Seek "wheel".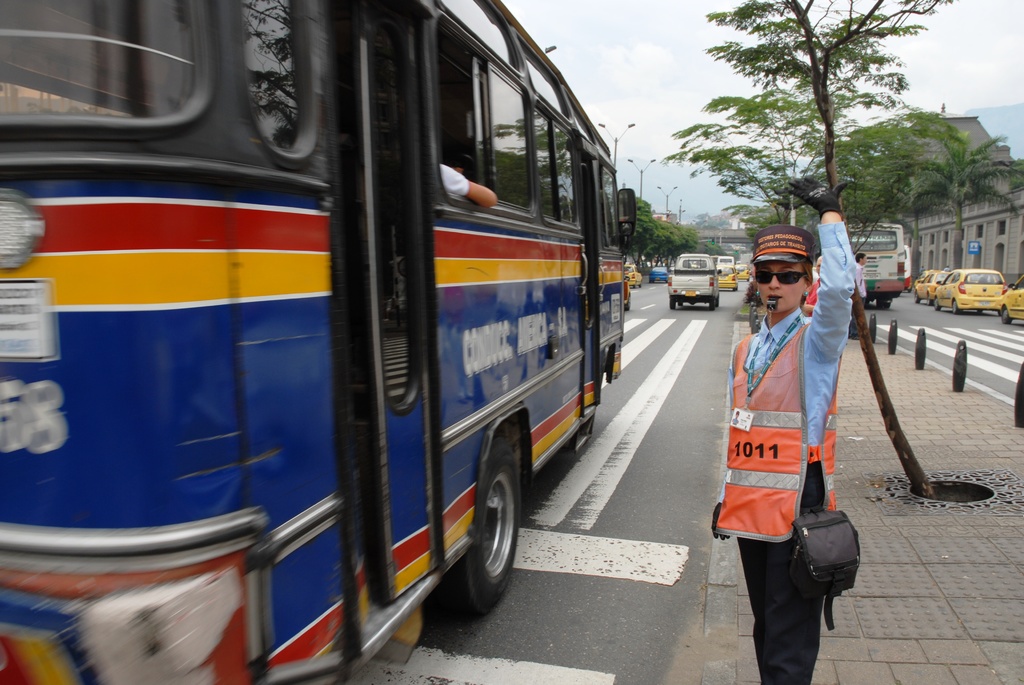
(646, 280, 652, 282).
